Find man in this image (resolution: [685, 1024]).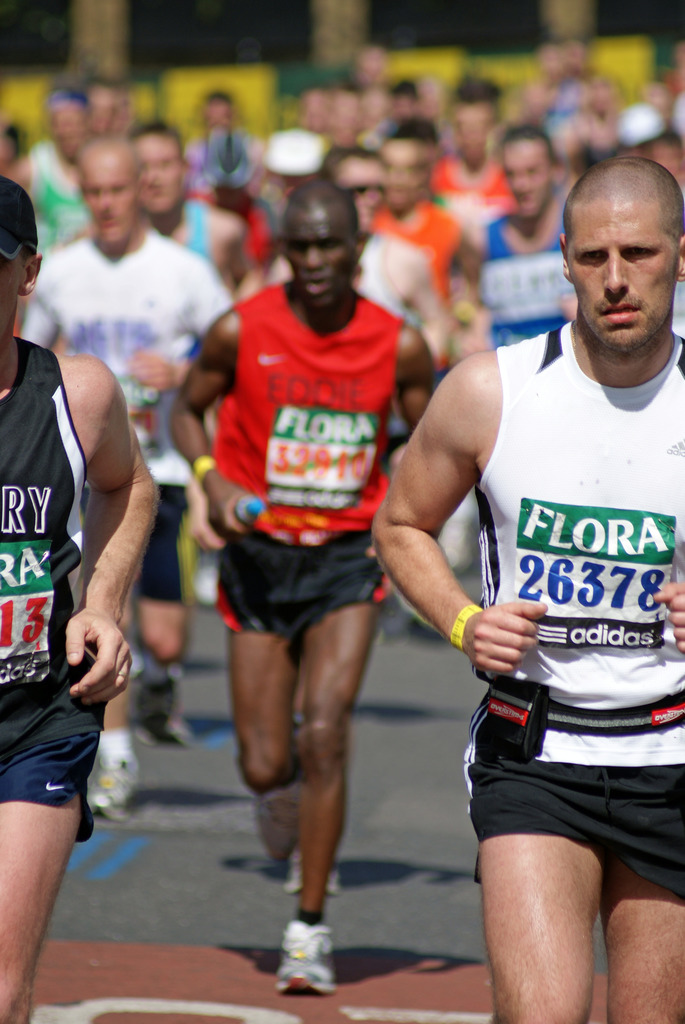
x1=0 y1=174 x2=160 y2=1023.
